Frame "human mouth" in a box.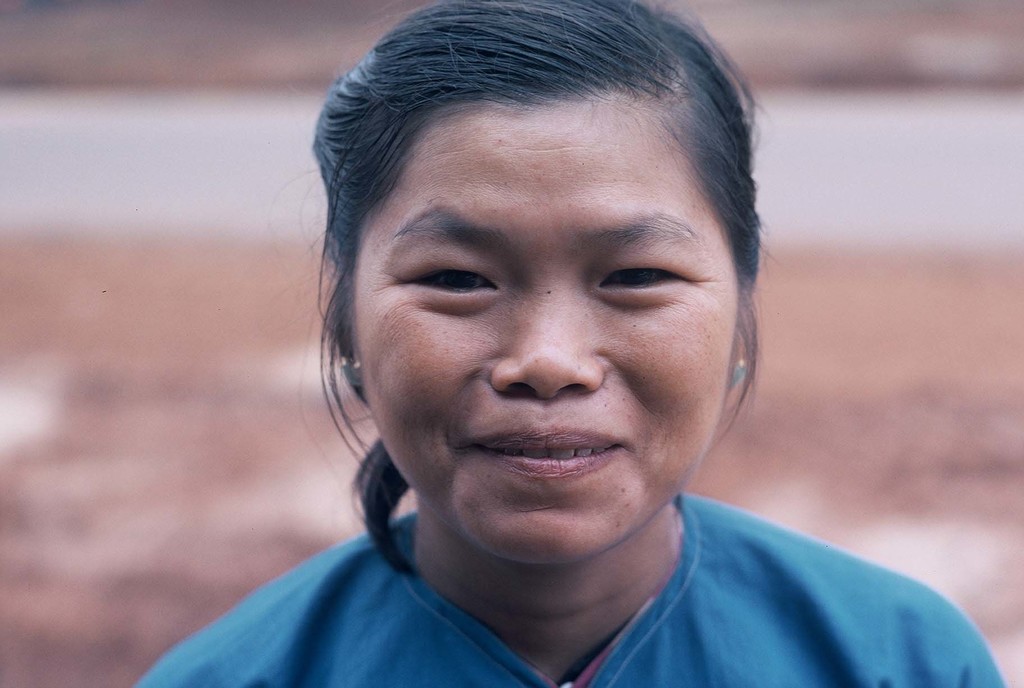
bbox=[469, 424, 621, 479].
